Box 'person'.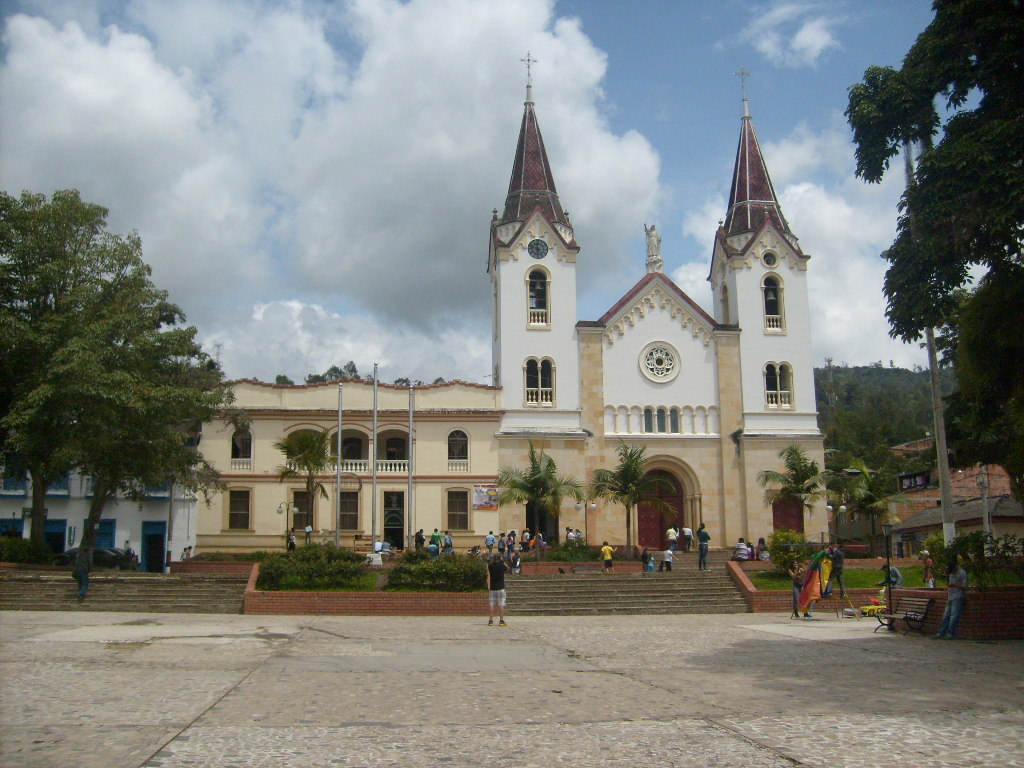
<box>72,547,88,601</box>.
